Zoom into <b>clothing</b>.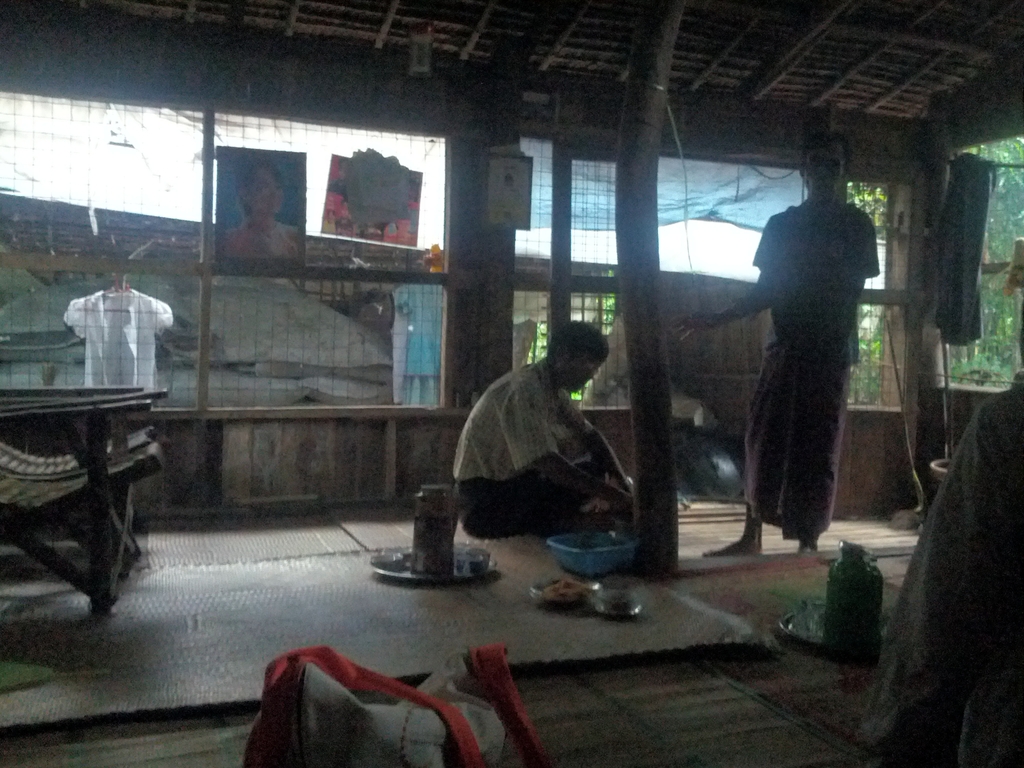
Zoom target: pyautogui.locateOnScreen(385, 281, 447, 408).
